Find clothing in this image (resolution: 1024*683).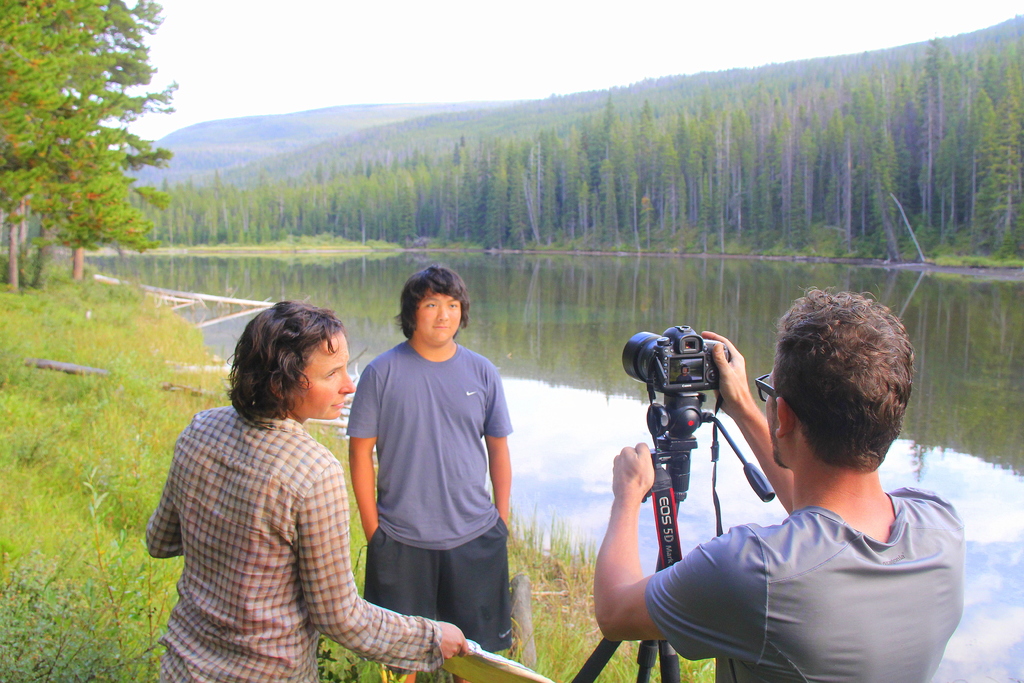
crop(348, 305, 514, 647).
